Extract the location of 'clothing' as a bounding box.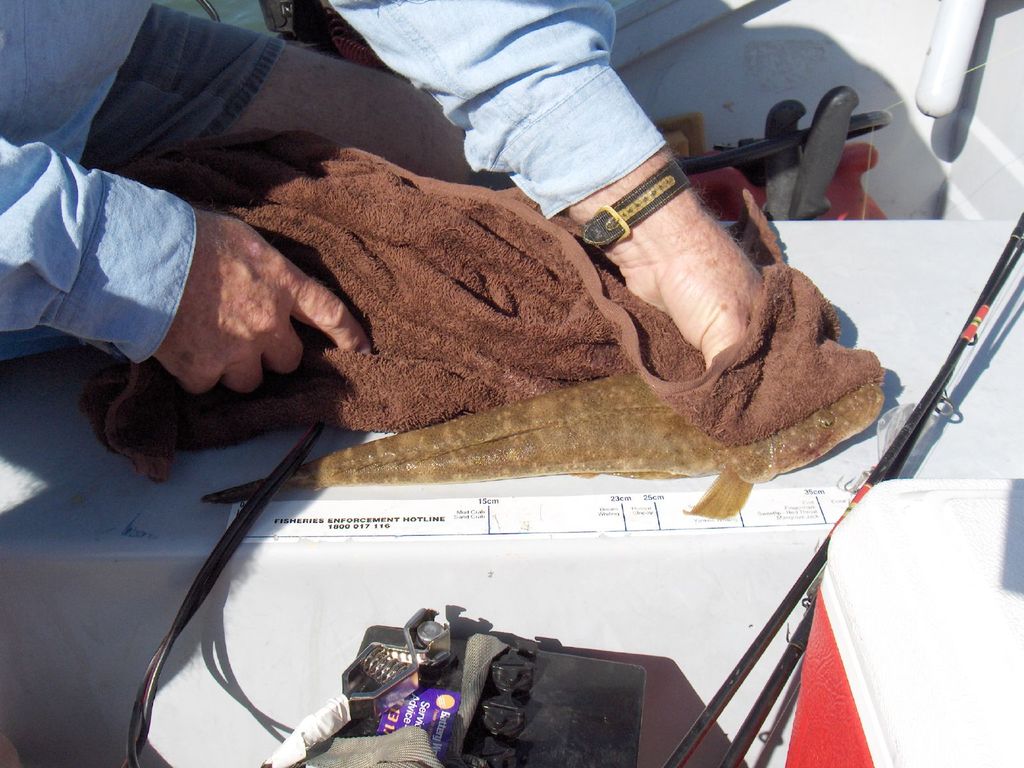
rect(0, 0, 668, 359).
